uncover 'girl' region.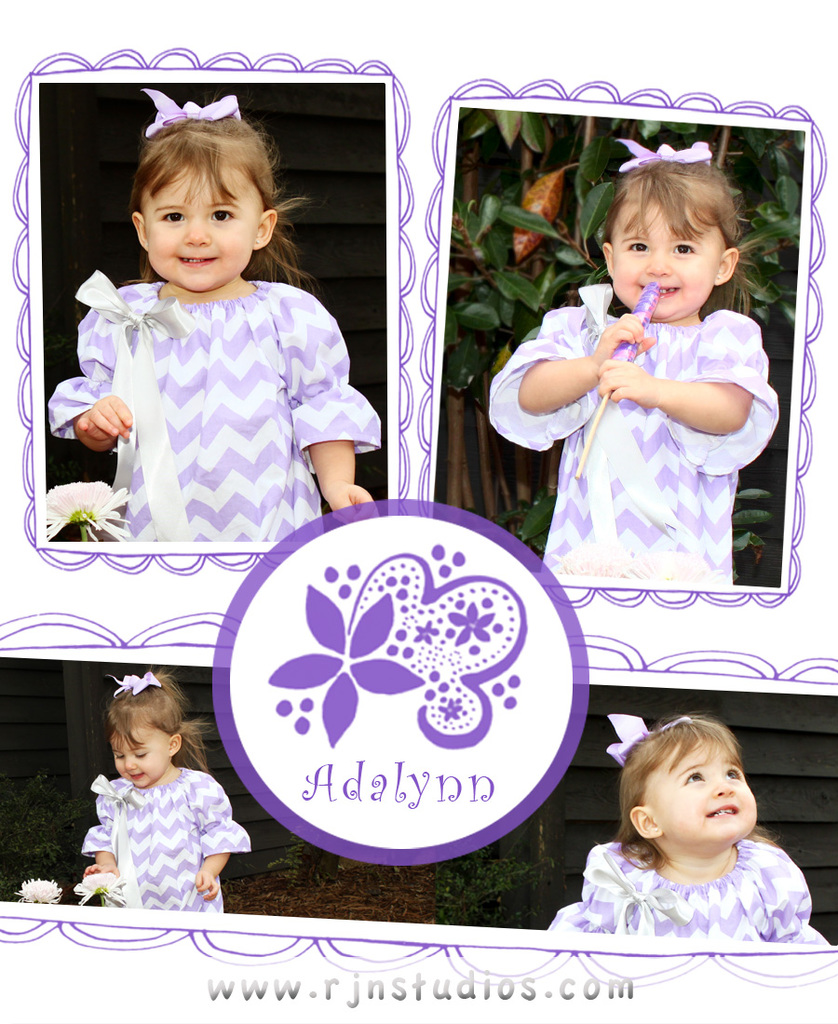
Uncovered: [74,667,251,921].
